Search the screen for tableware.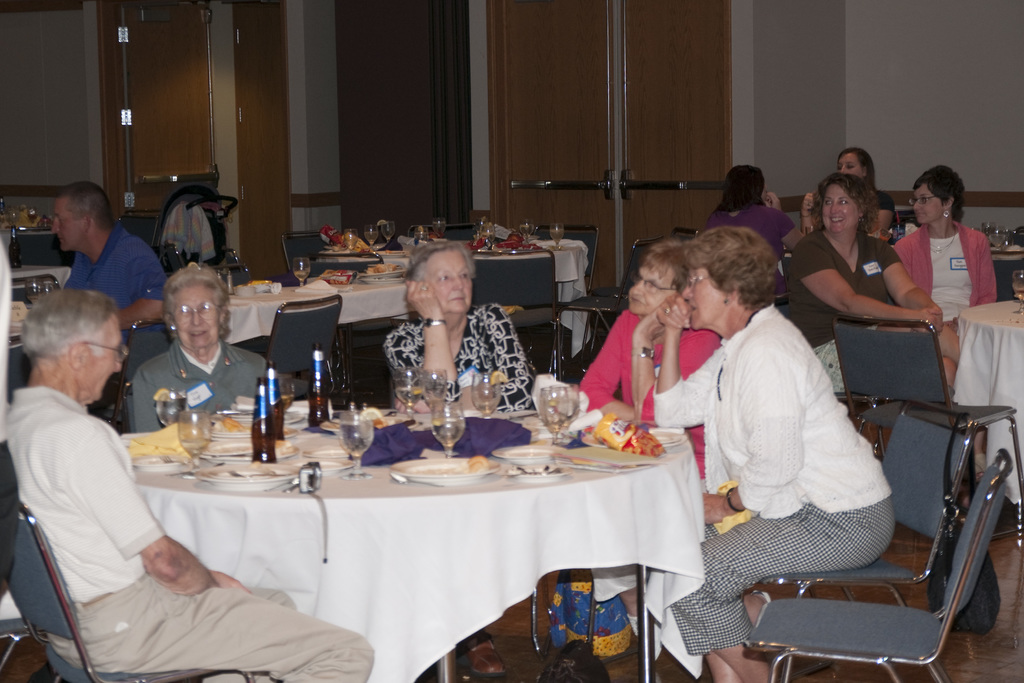
Found at x1=210 y1=420 x2=255 y2=443.
